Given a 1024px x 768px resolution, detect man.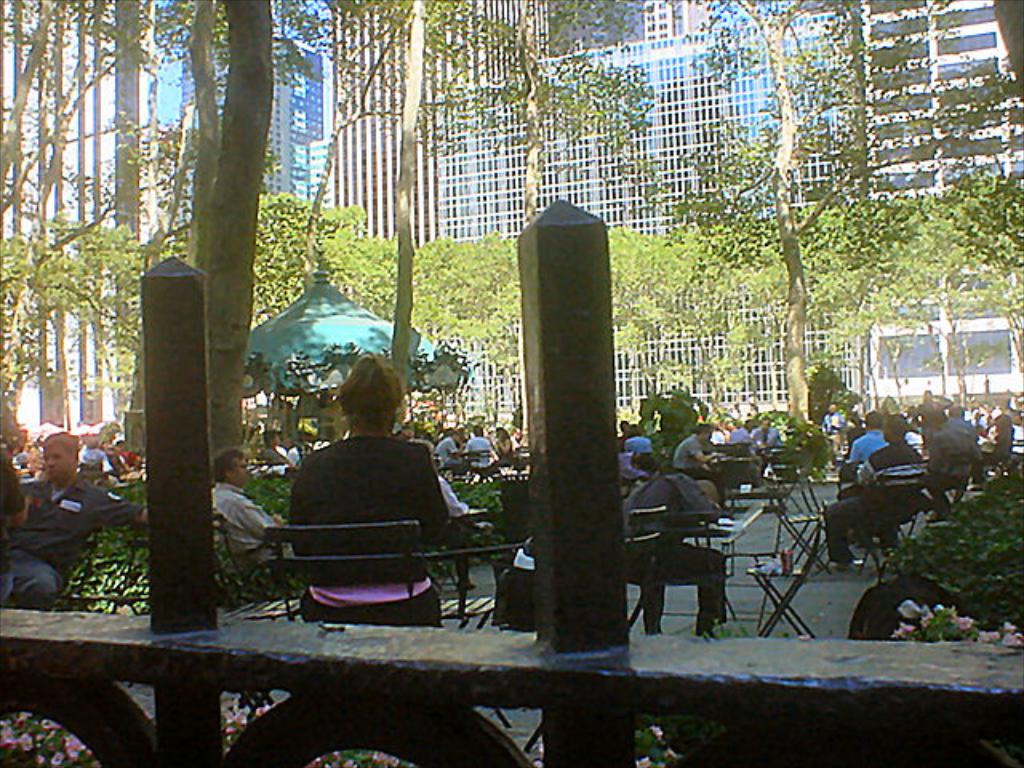
l=757, t=411, r=784, b=462.
